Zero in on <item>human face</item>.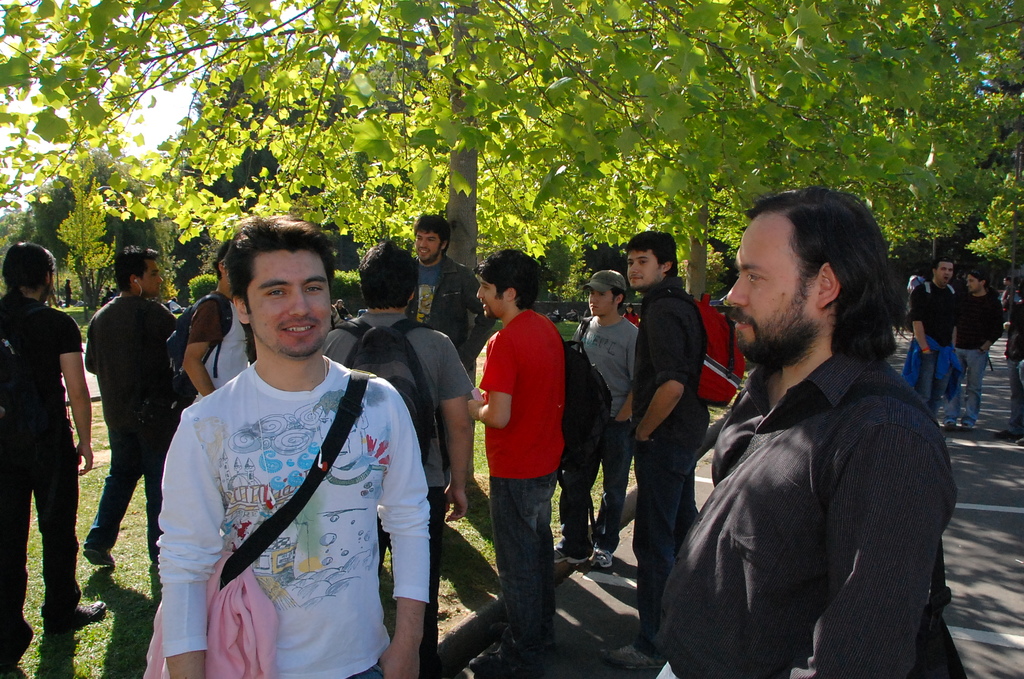
Zeroed in: (x1=588, y1=286, x2=618, y2=316).
